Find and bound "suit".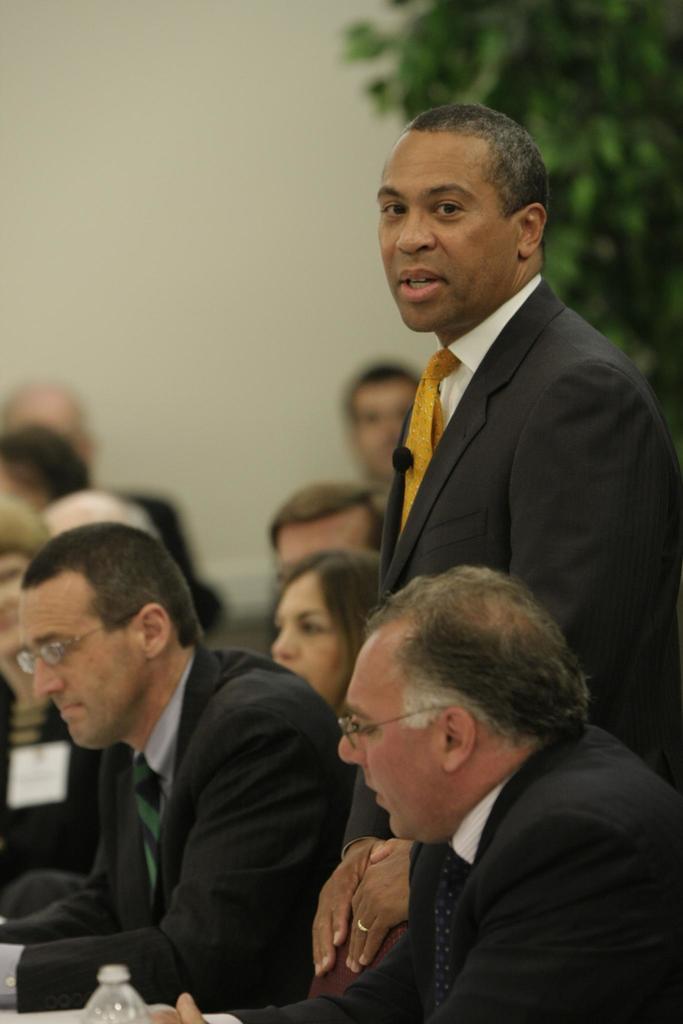
Bound: x1=308 y1=270 x2=651 y2=692.
